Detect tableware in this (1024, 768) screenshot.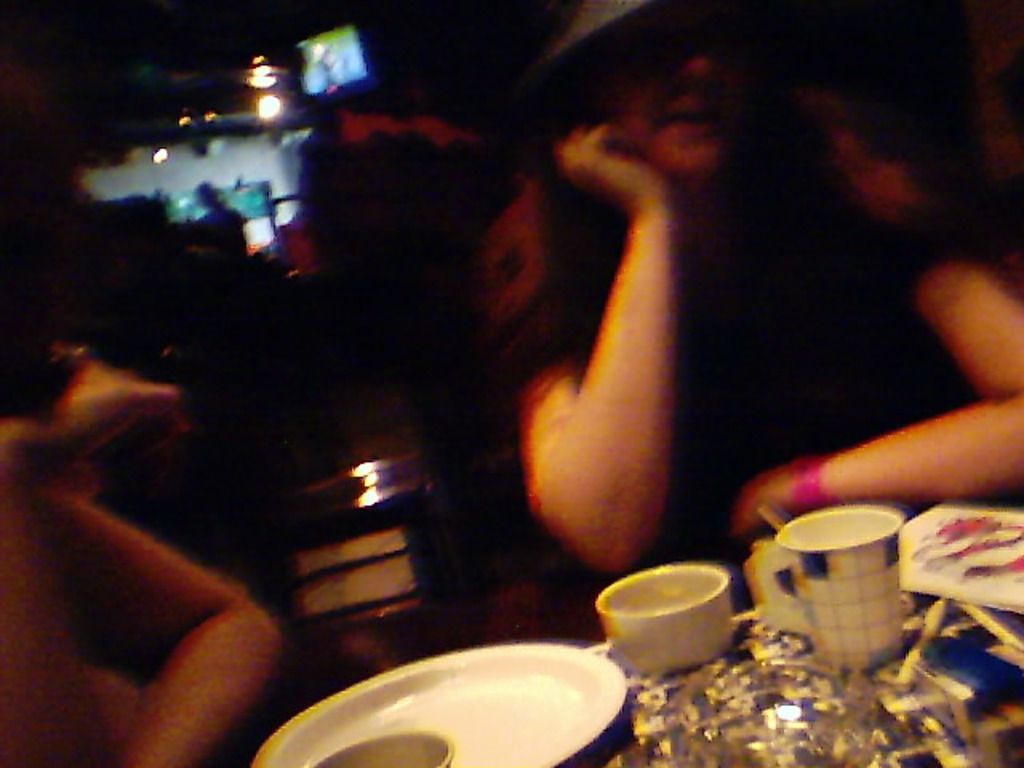
Detection: 248/643/635/766.
